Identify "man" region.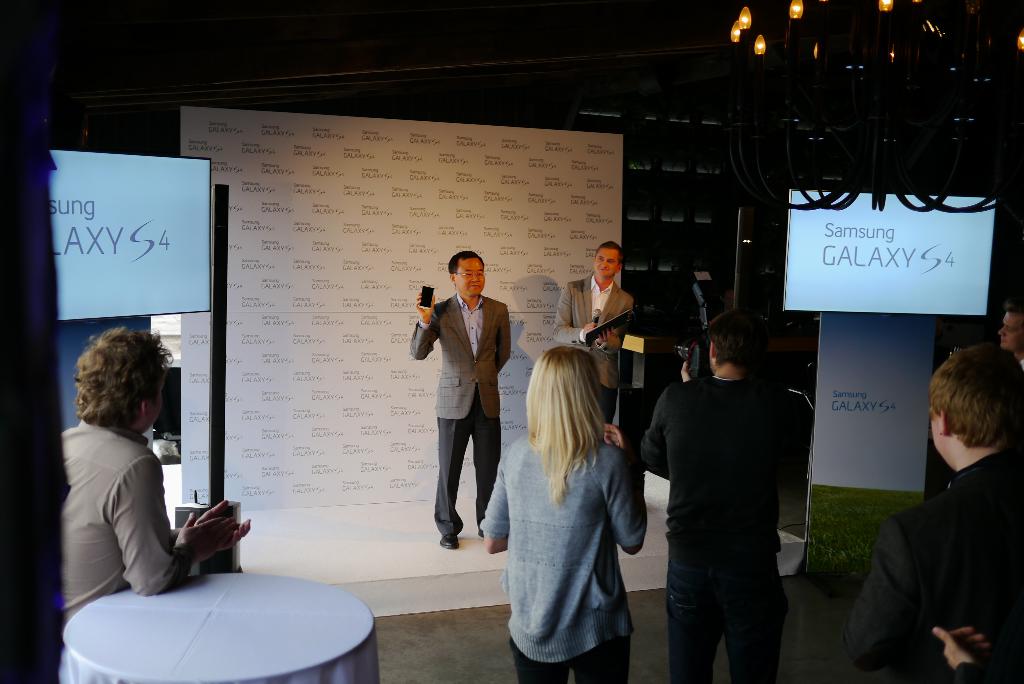
Region: bbox=[64, 320, 255, 620].
